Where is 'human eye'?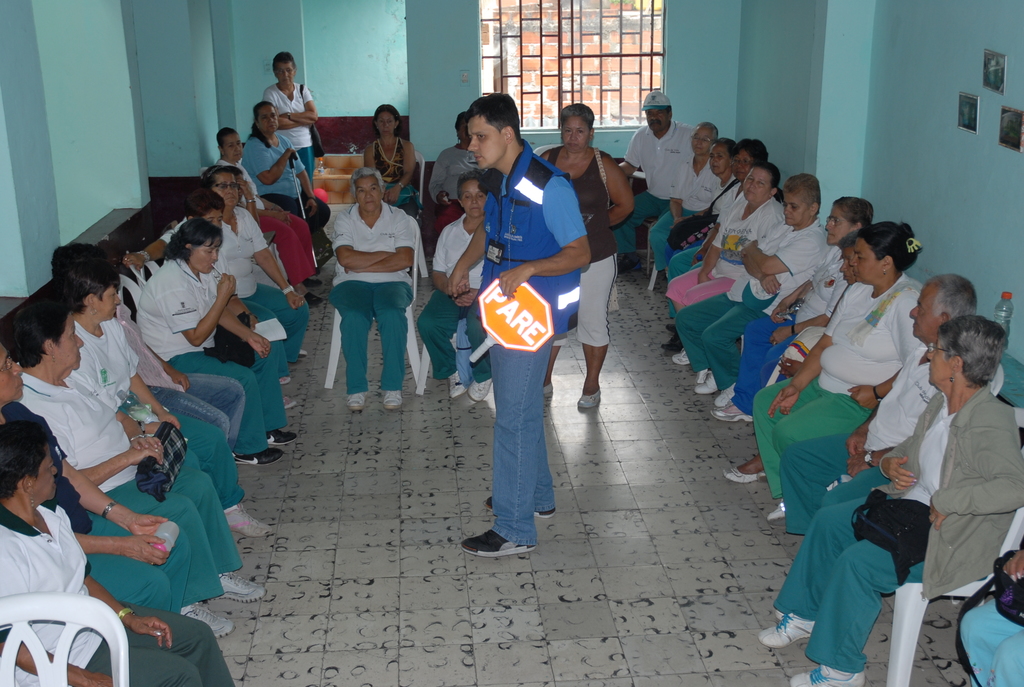
l=702, t=136, r=708, b=144.
